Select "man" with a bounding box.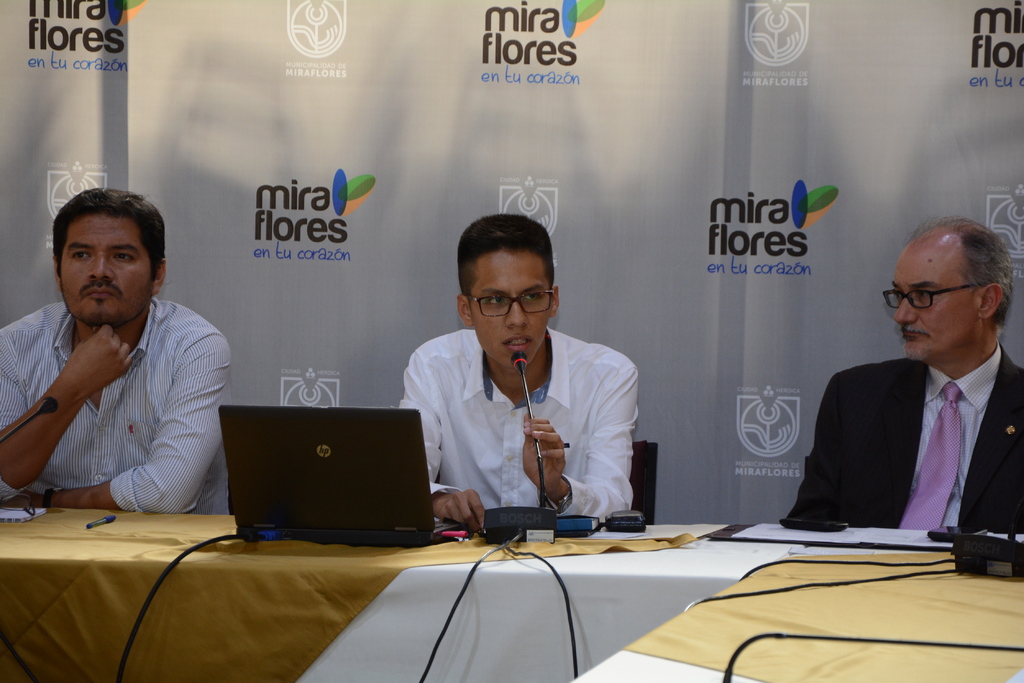
<box>394,217,641,551</box>.
